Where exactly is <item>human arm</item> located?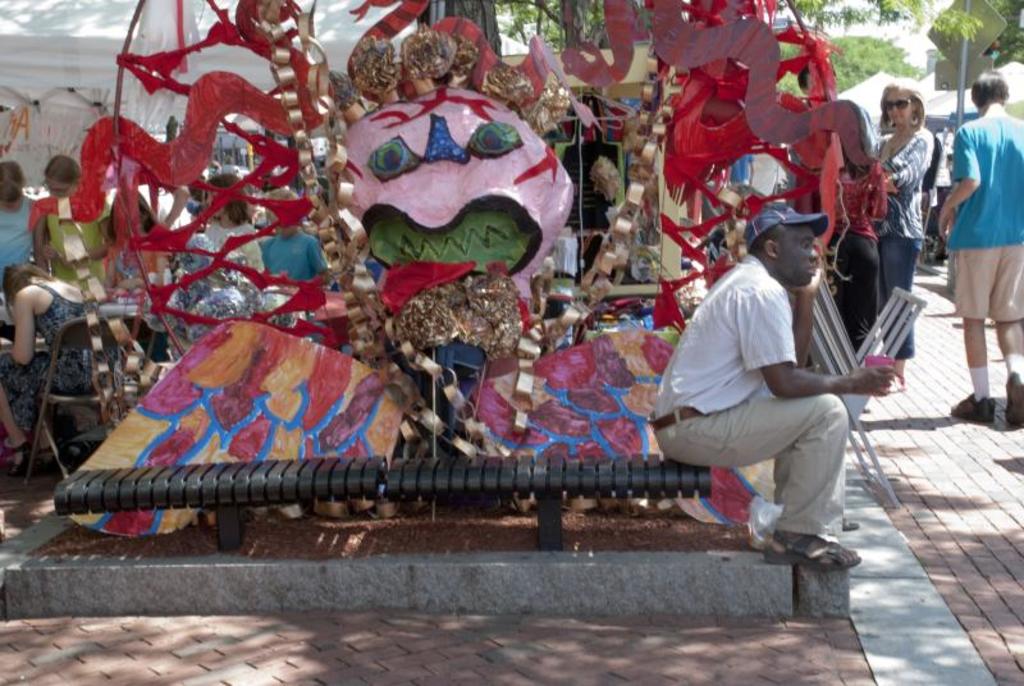
Its bounding box is rect(305, 239, 332, 274).
